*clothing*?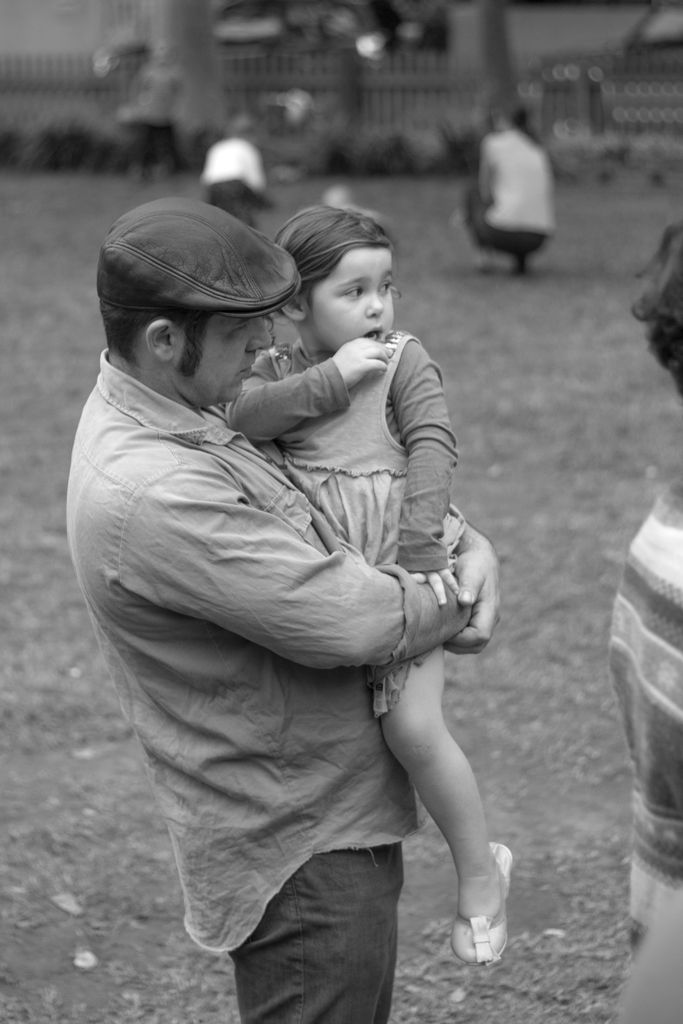
l=199, t=139, r=267, b=232
